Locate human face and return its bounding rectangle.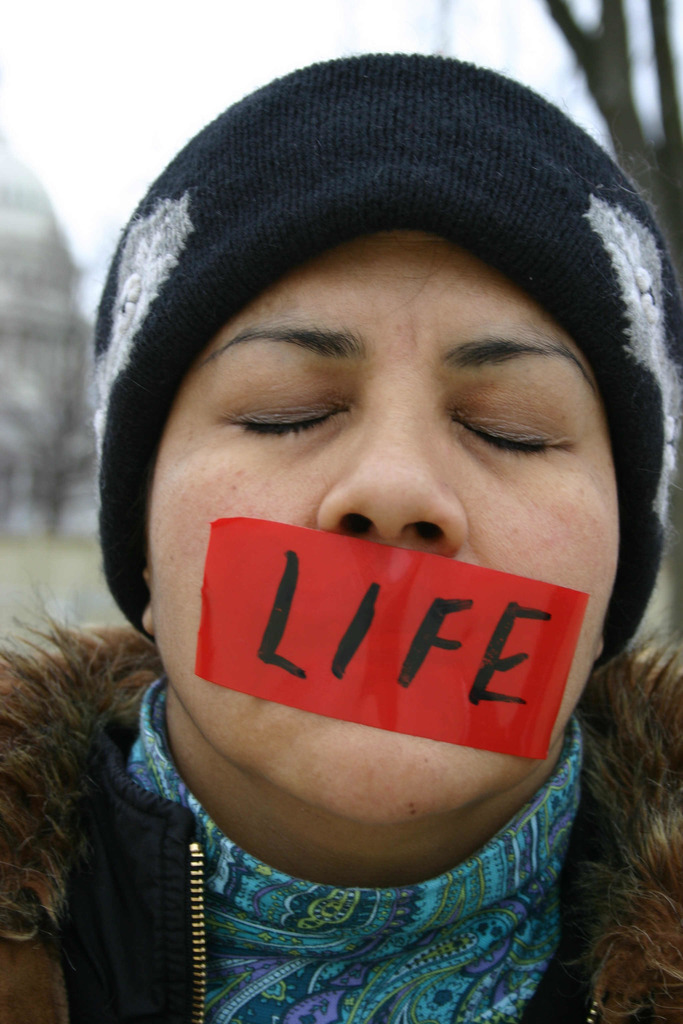
crop(144, 223, 618, 810).
